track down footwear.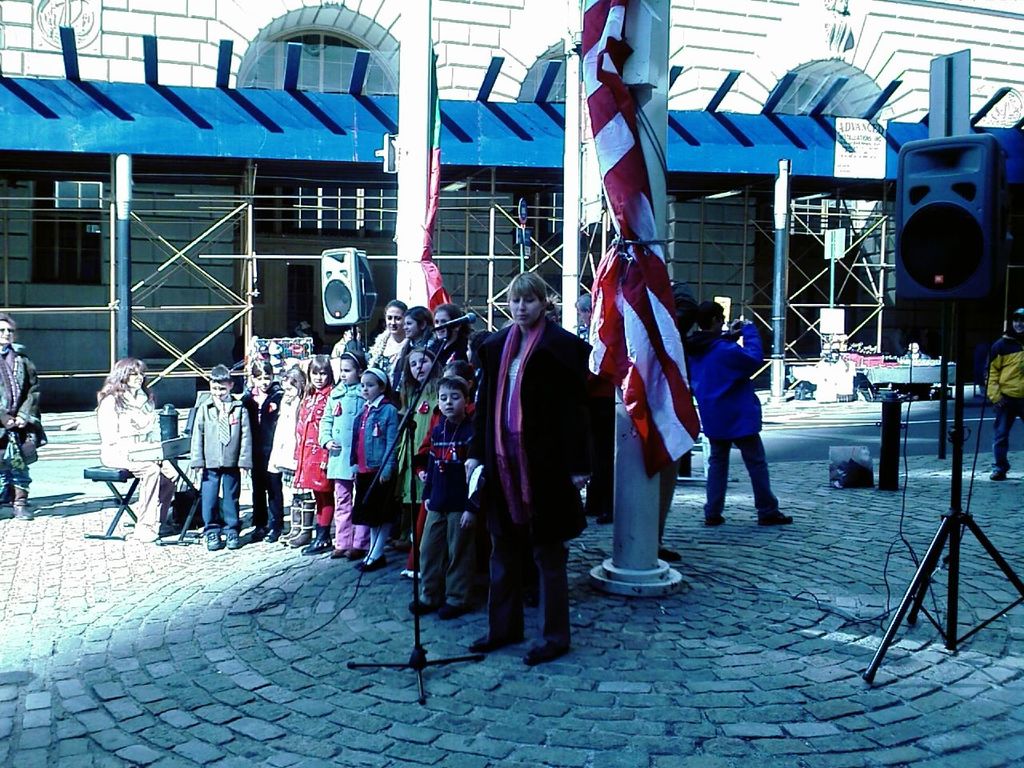
Tracked to [988, 463, 1006, 482].
